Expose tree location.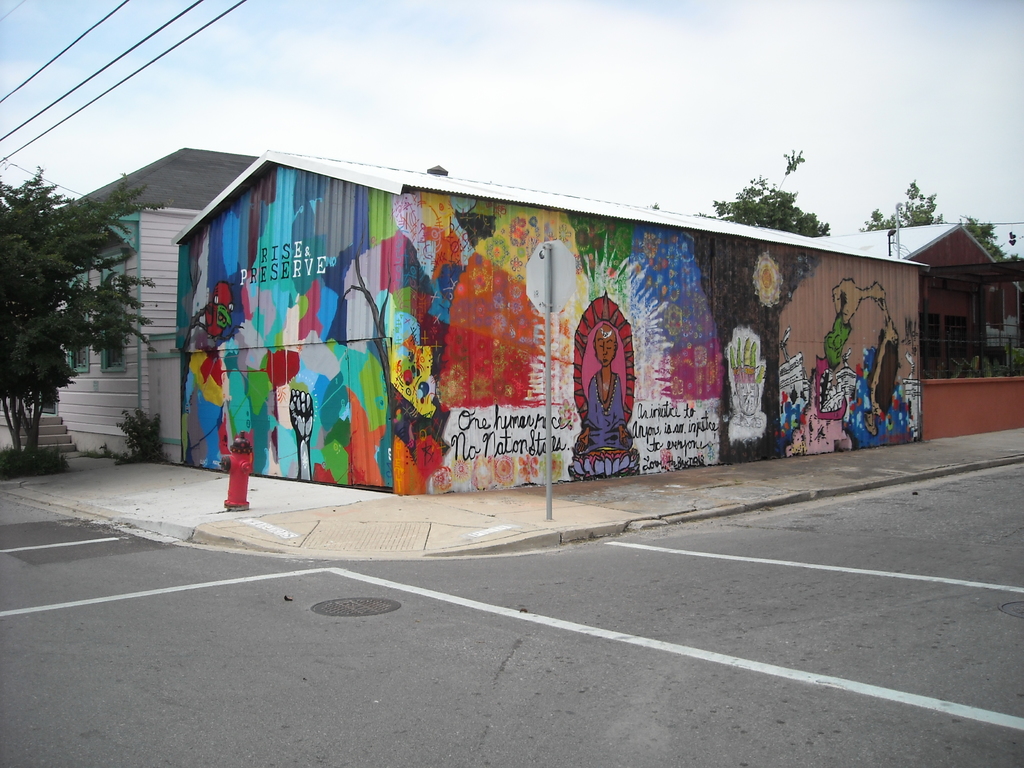
Exposed at l=8, t=164, r=143, b=444.
